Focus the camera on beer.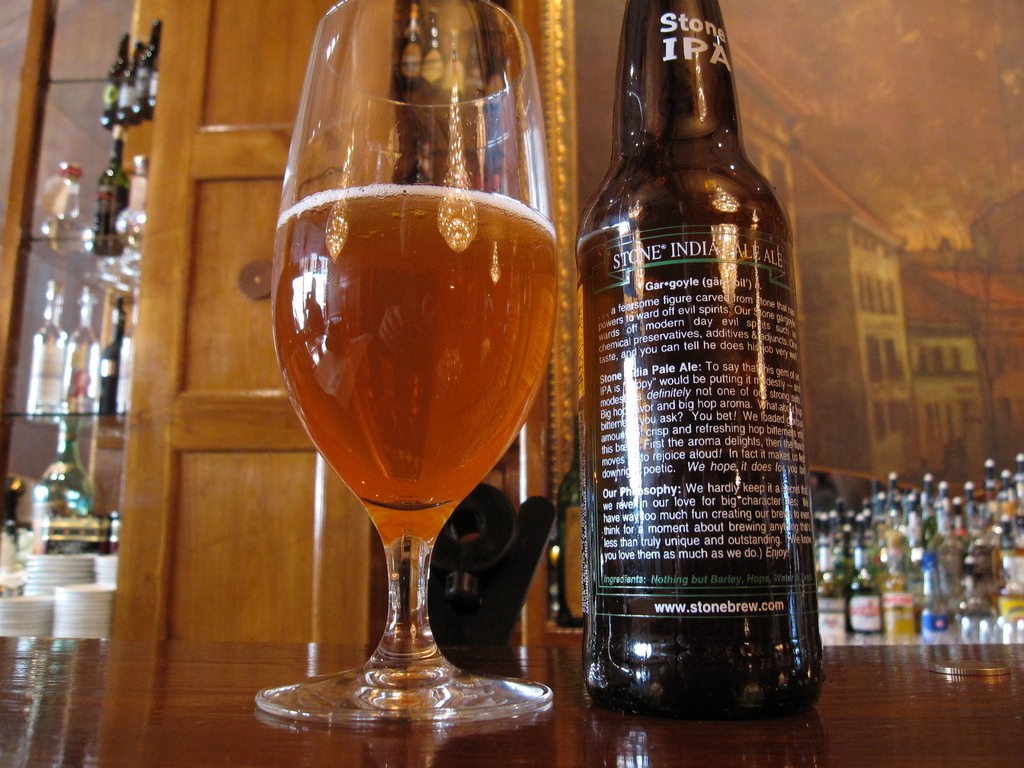
Focus region: Rect(255, 0, 561, 753).
